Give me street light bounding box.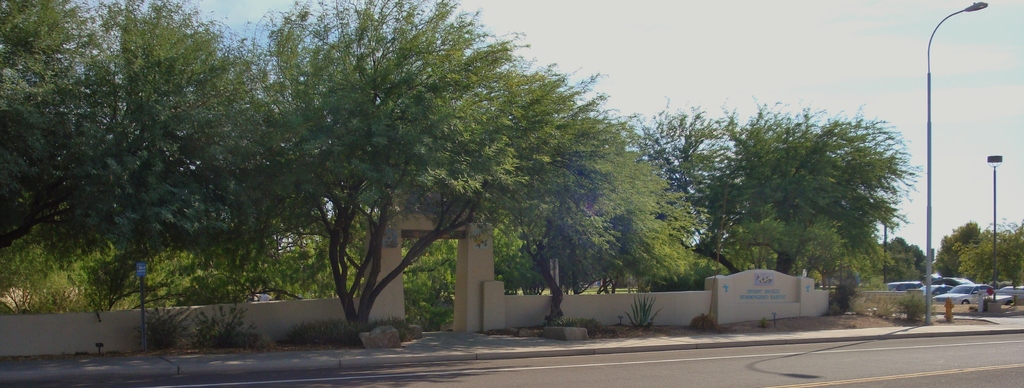
bbox(989, 153, 1001, 309).
